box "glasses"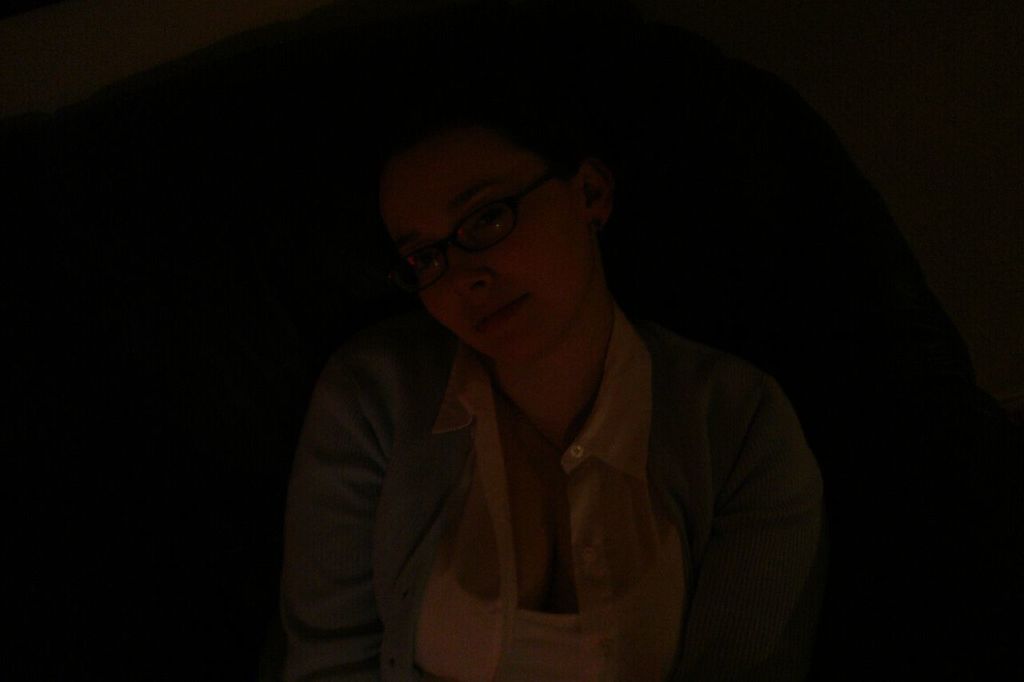
(385,161,564,296)
